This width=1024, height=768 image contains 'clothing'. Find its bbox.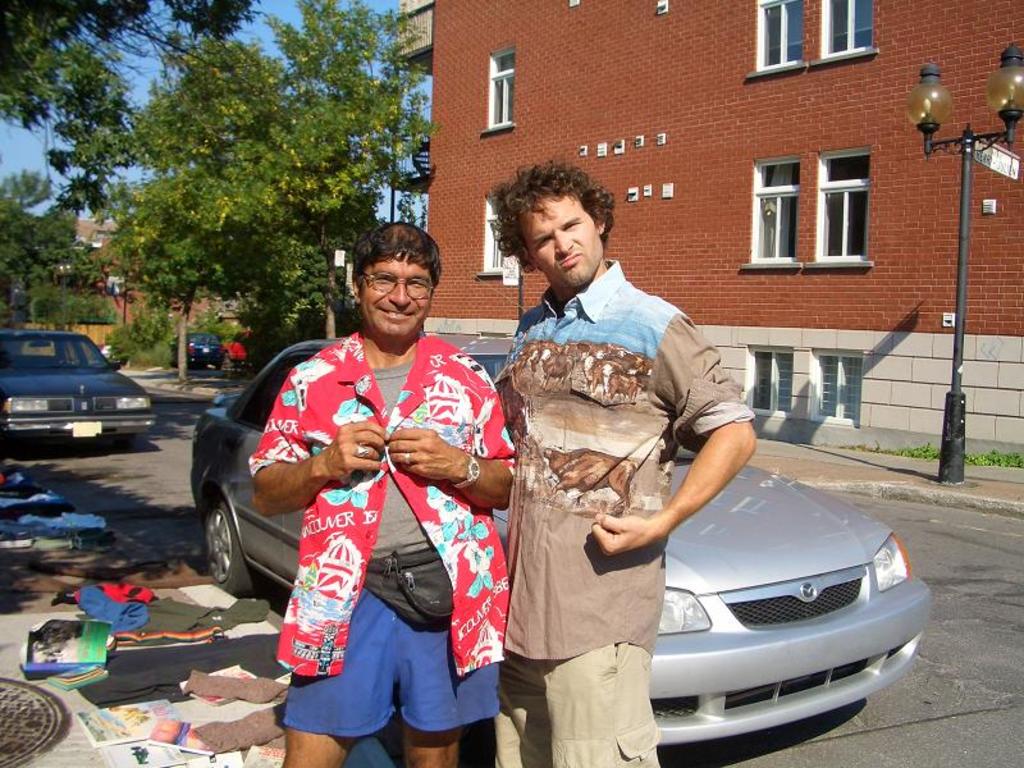
264 288 515 755.
